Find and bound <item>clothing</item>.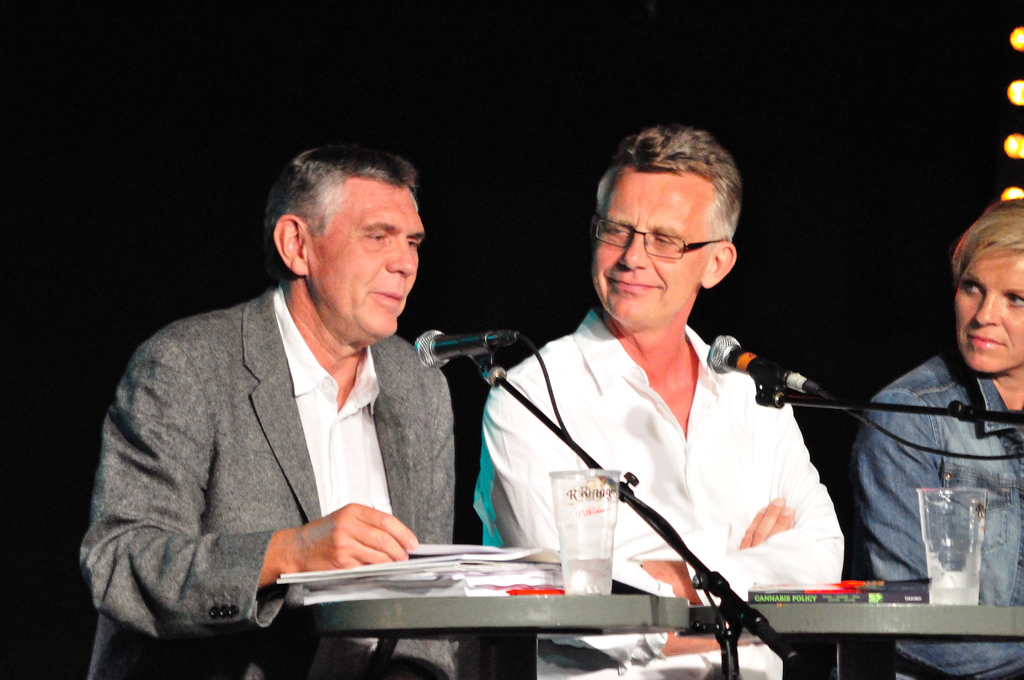
Bound: 856, 344, 1023, 679.
